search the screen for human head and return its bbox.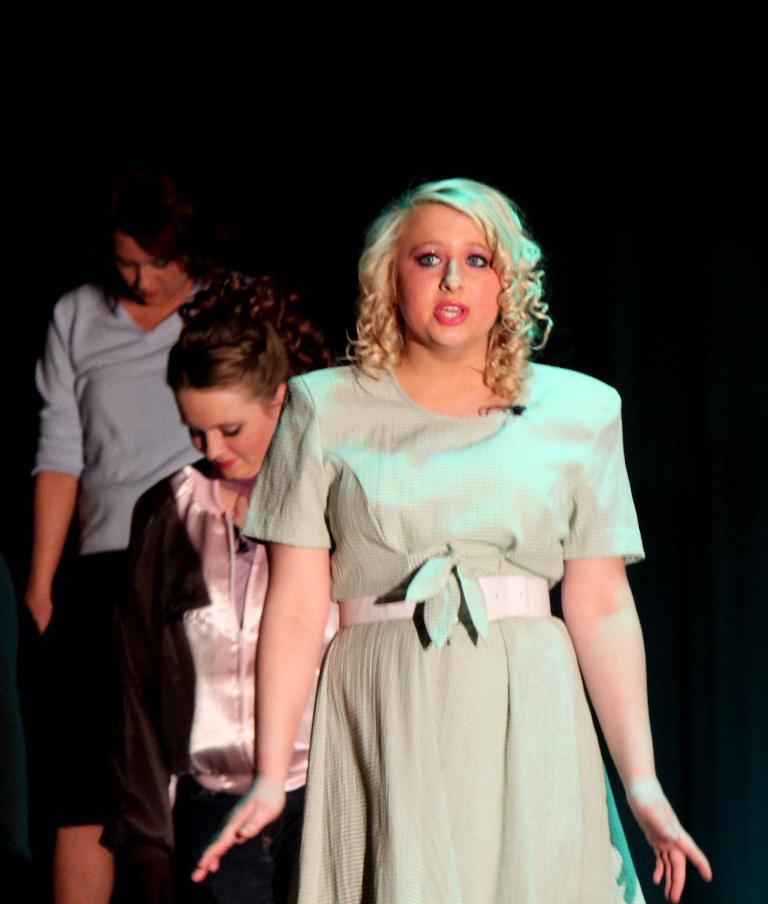
Found: detection(94, 184, 204, 303).
